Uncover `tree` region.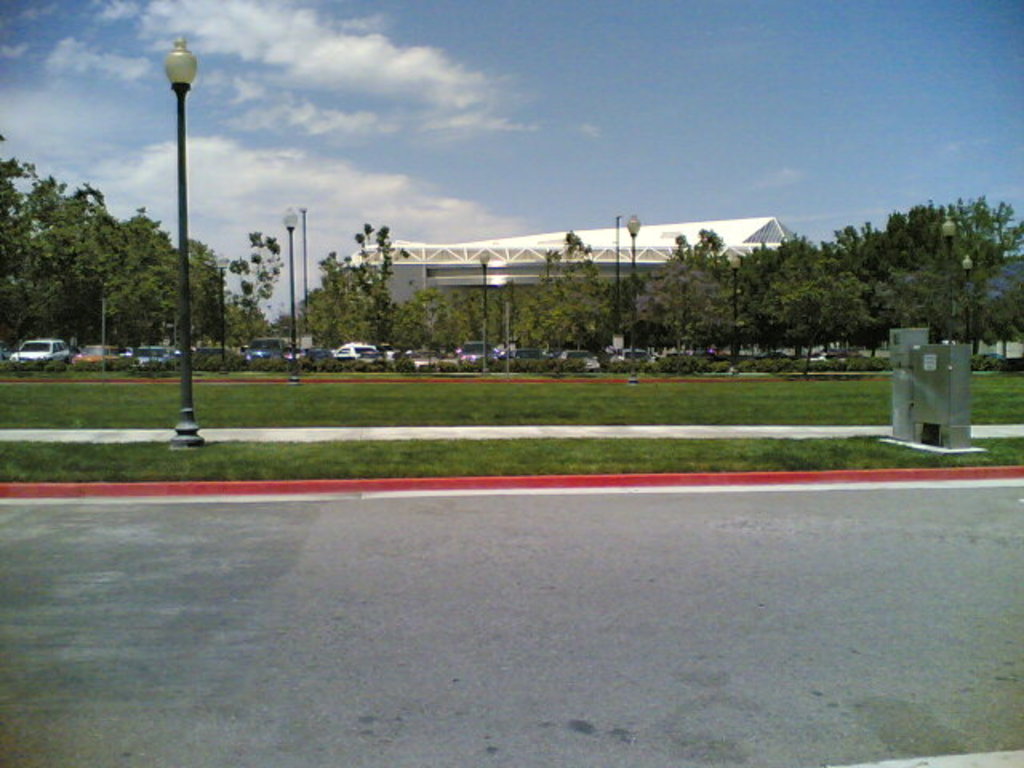
Uncovered: x1=786 y1=274 x2=861 y2=370.
